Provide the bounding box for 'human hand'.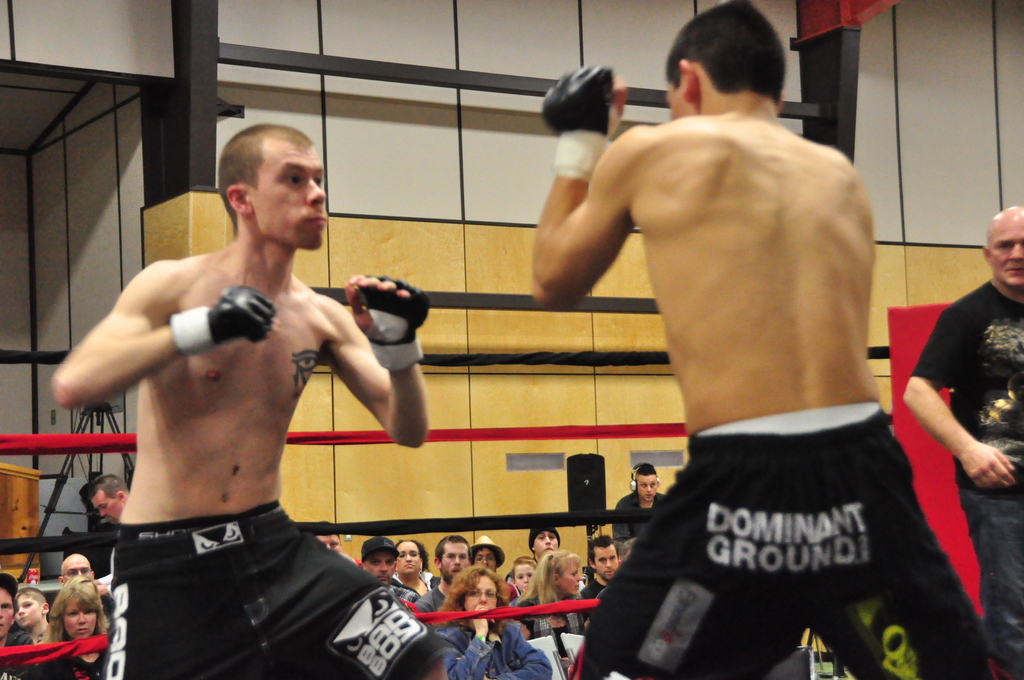
pyautogui.locateOnScreen(473, 604, 495, 635).
